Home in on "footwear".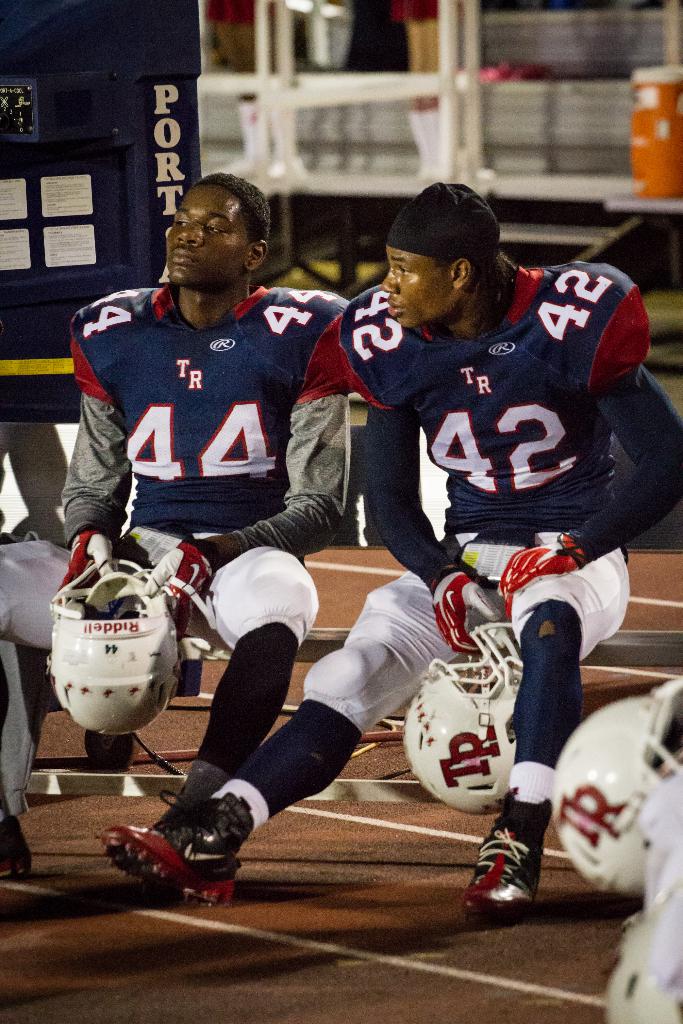
Homed in at 121/762/245/877.
